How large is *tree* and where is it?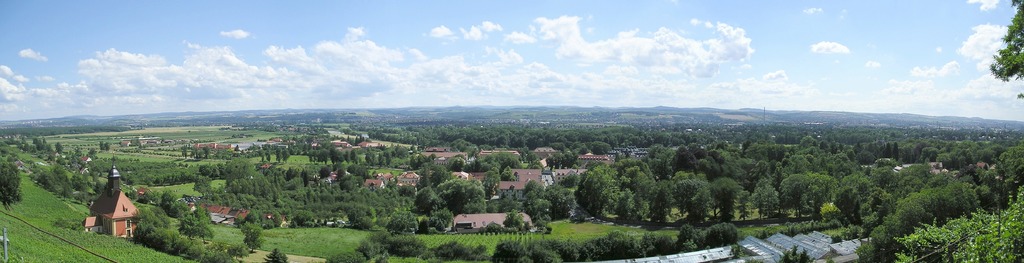
Bounding box: bbox(545, 174, 585, 222).
